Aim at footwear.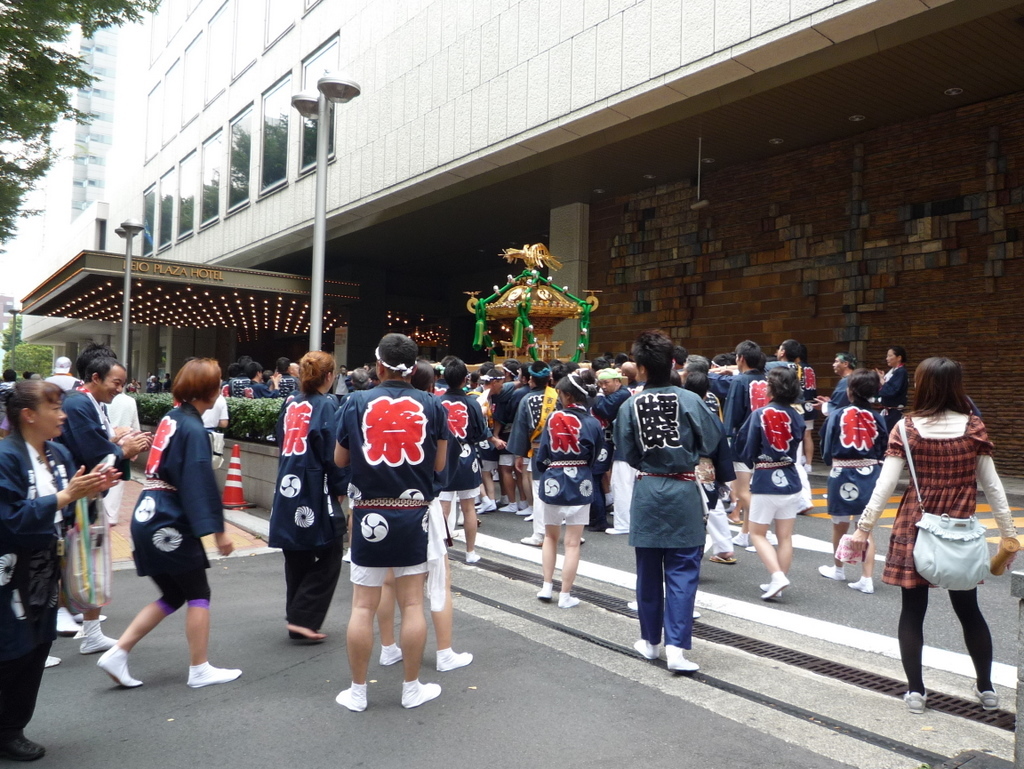
Aimed at pyautogui.locateOnScreen(494, 492, 509, 503).
